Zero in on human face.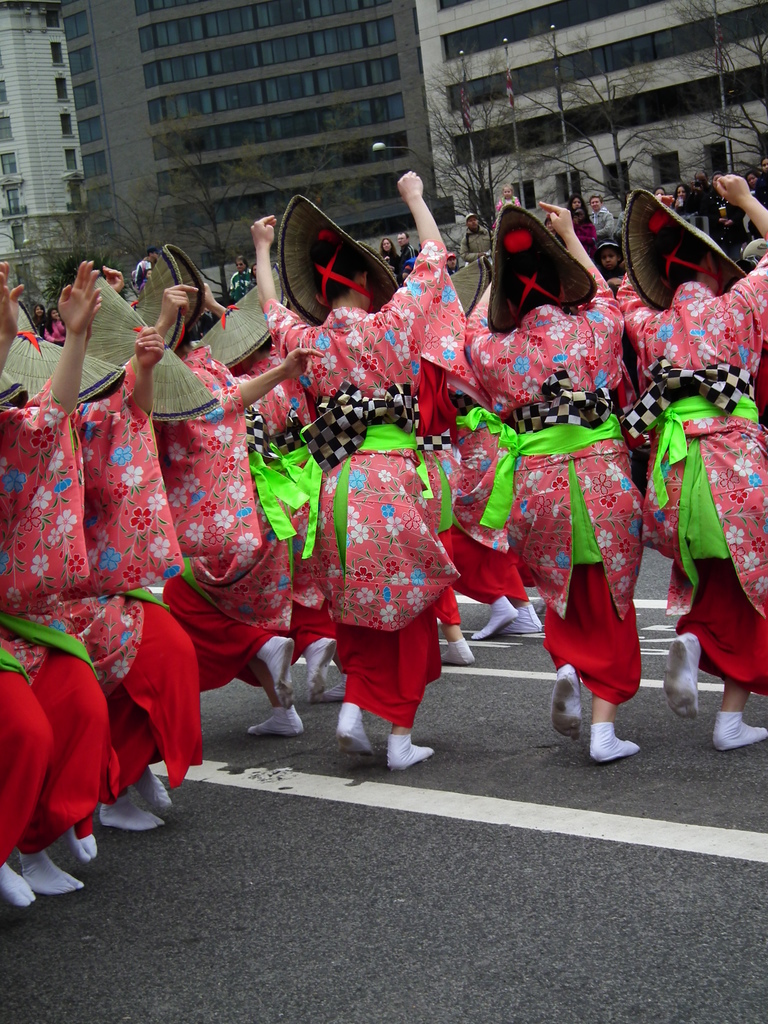
Zeroed in: pyautogui.locateOnScreen(598, 246, 616, 273).
